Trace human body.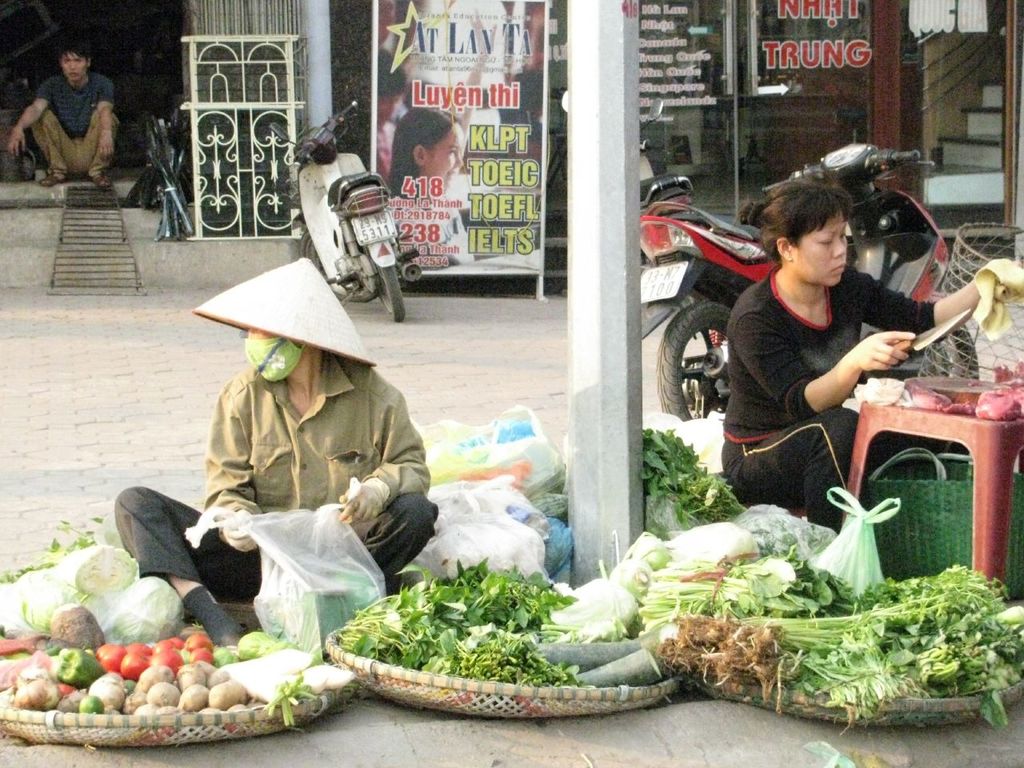
Traced to bbox(110, 354, 438, 654).
